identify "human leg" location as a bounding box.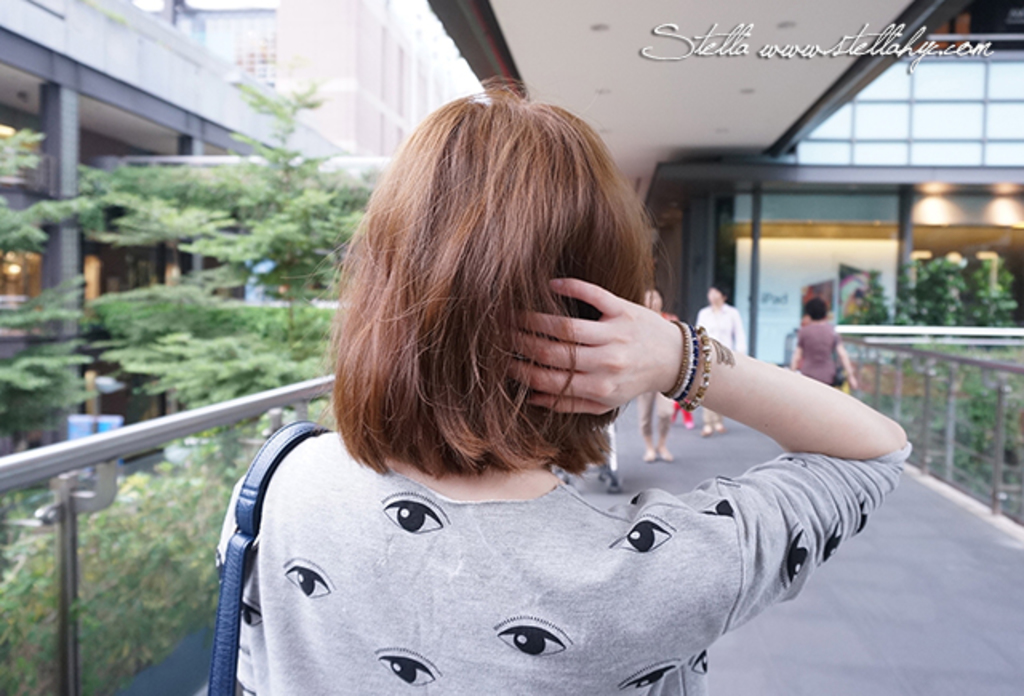
crop(637, 394, 658, 464).
